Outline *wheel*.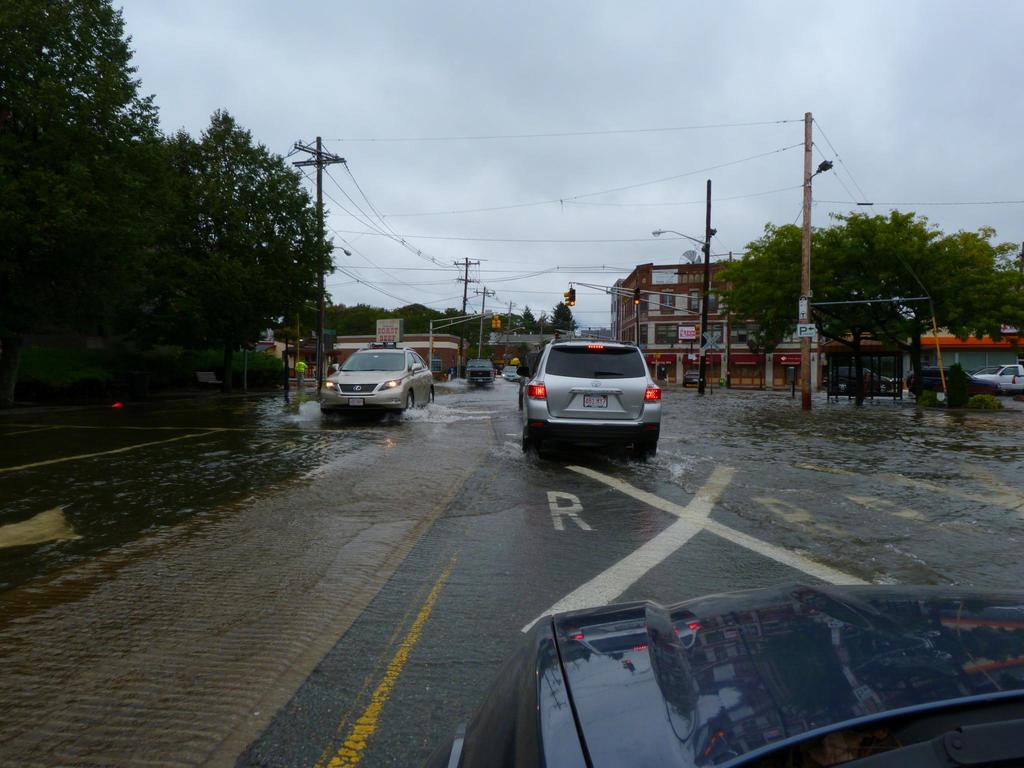
Outline: x1=643, y1=419, x2=669, y2=458.
